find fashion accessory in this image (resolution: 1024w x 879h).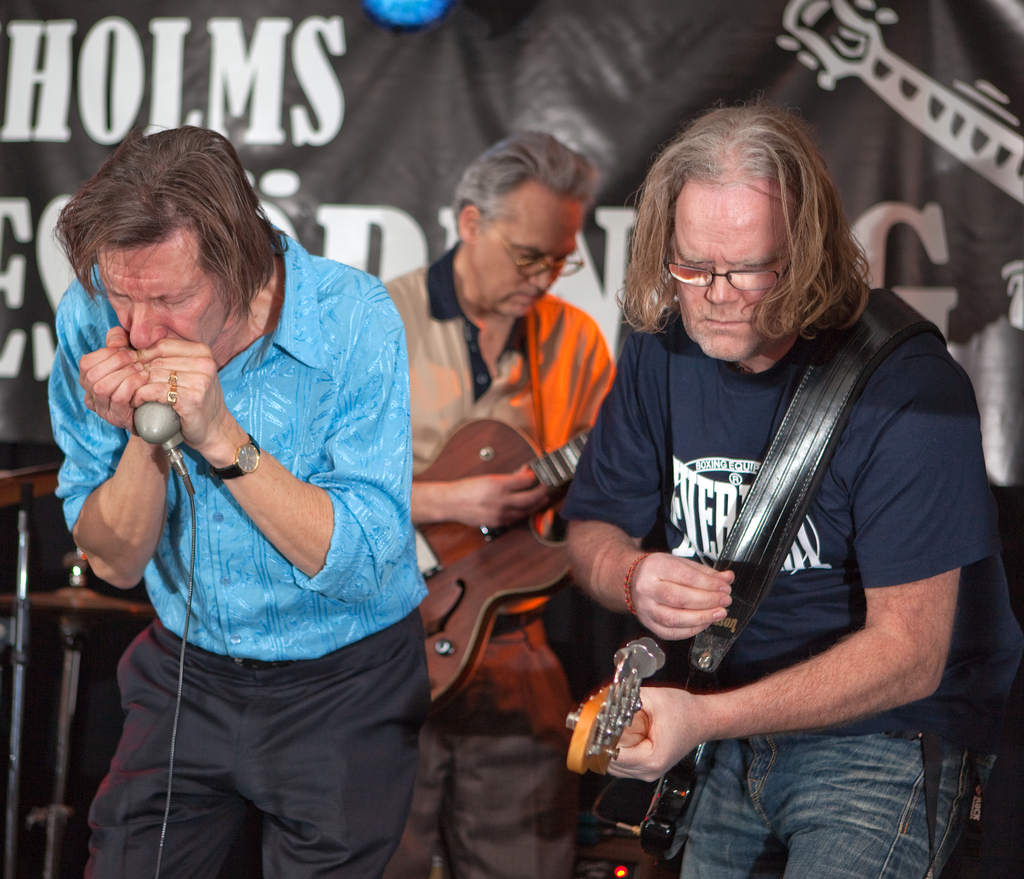
BBox(166, 369, 180, 387).
